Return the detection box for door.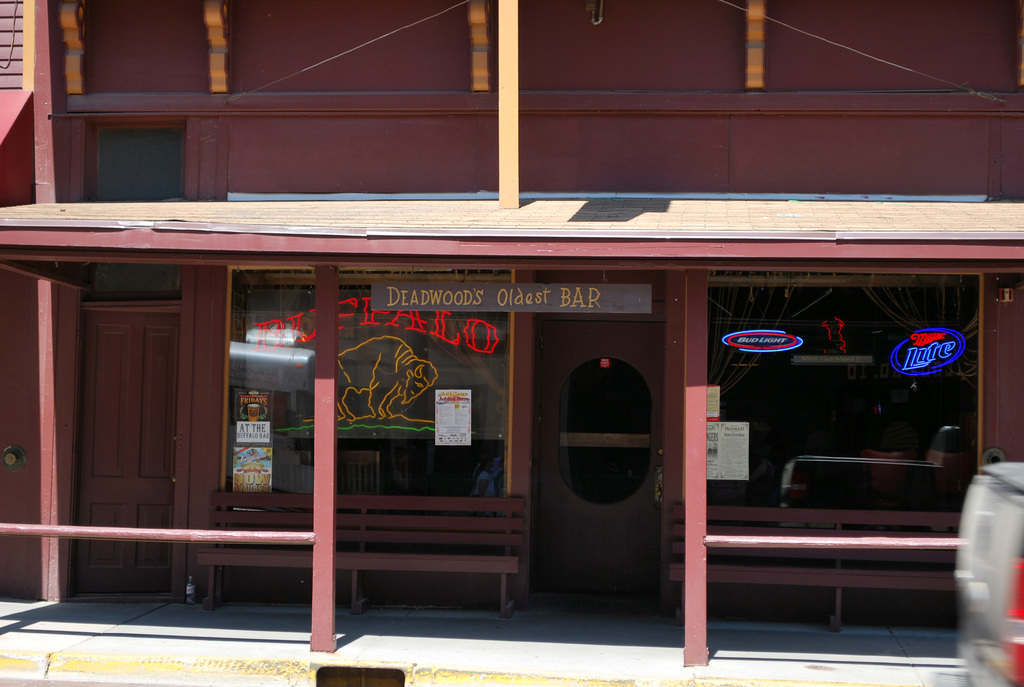
(532, 322, 664, 621).
